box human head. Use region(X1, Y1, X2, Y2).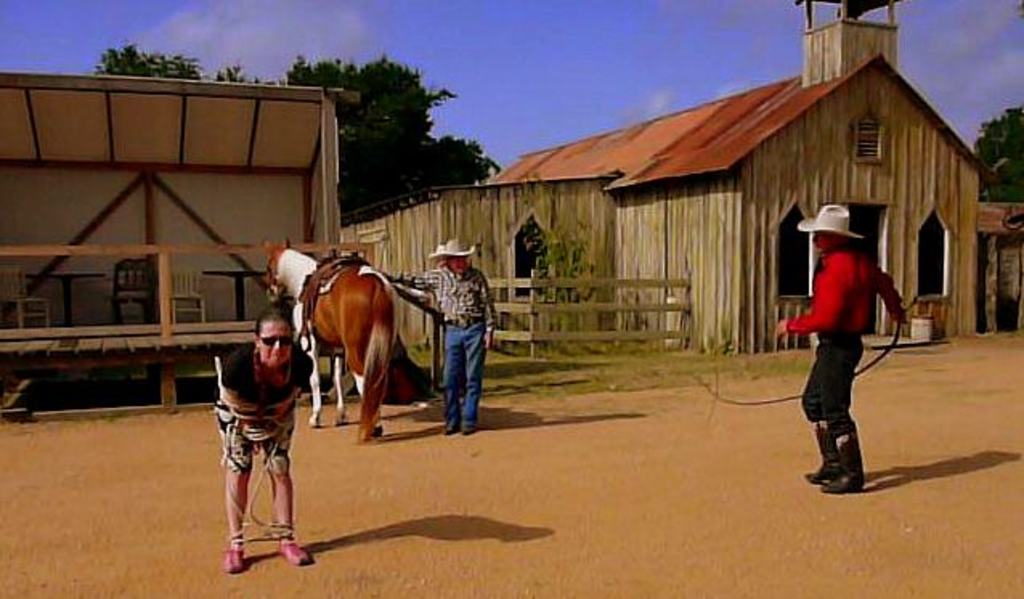
region(435, 239, 472, 279).
